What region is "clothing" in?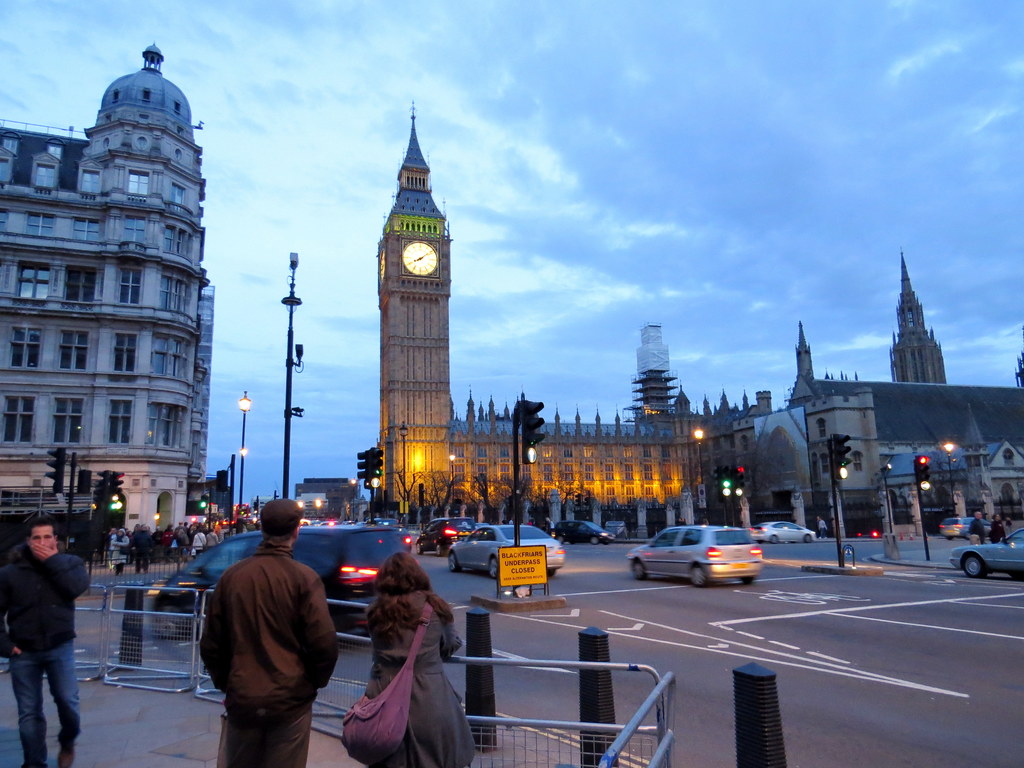
360/593/485/767.
